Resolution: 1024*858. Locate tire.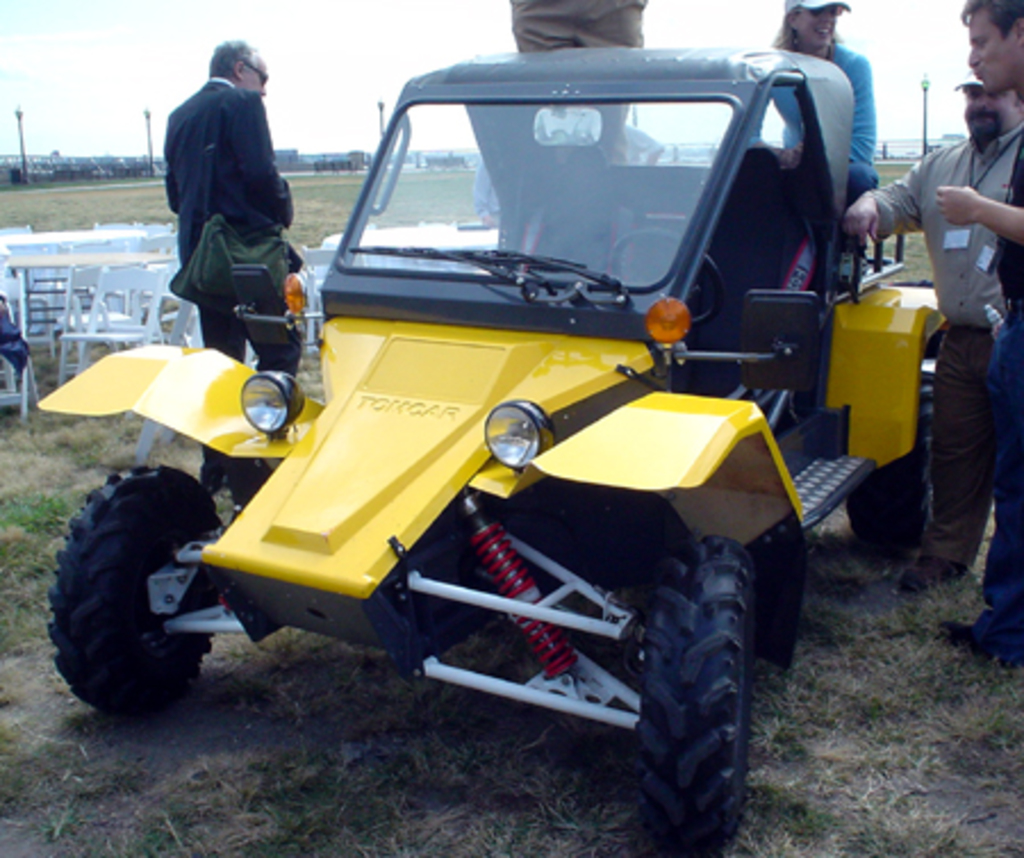
(48,462,223,712).
